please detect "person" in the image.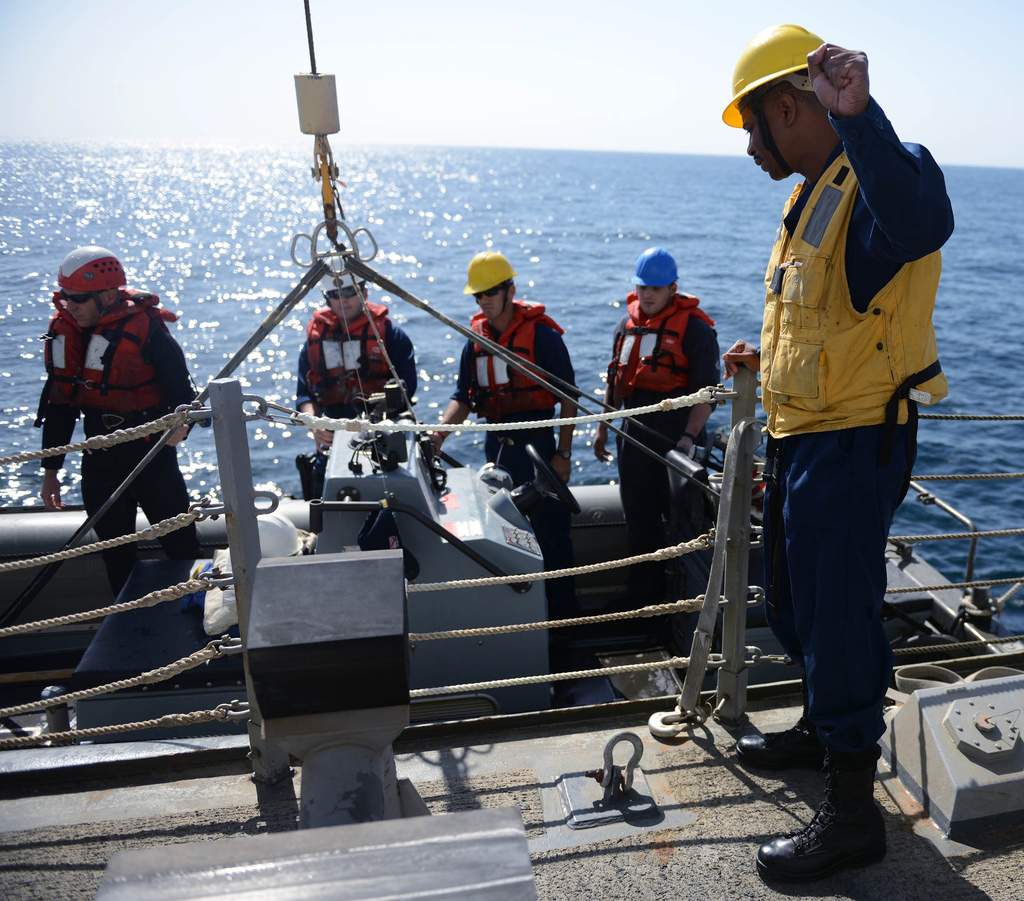
(left=728, top=20, right=955, bottom=825).
